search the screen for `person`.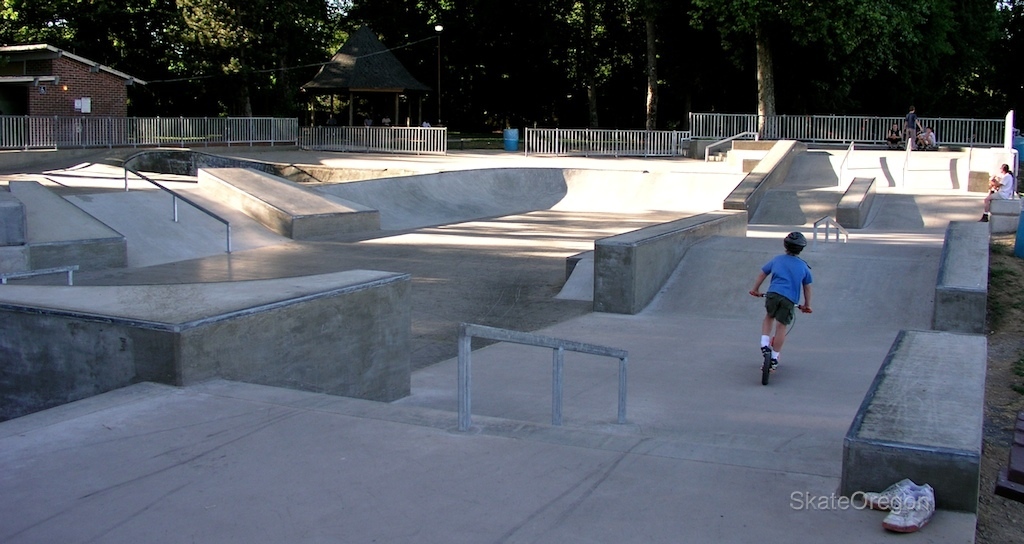
Found at bbox(978, 164, 1009, 226).
